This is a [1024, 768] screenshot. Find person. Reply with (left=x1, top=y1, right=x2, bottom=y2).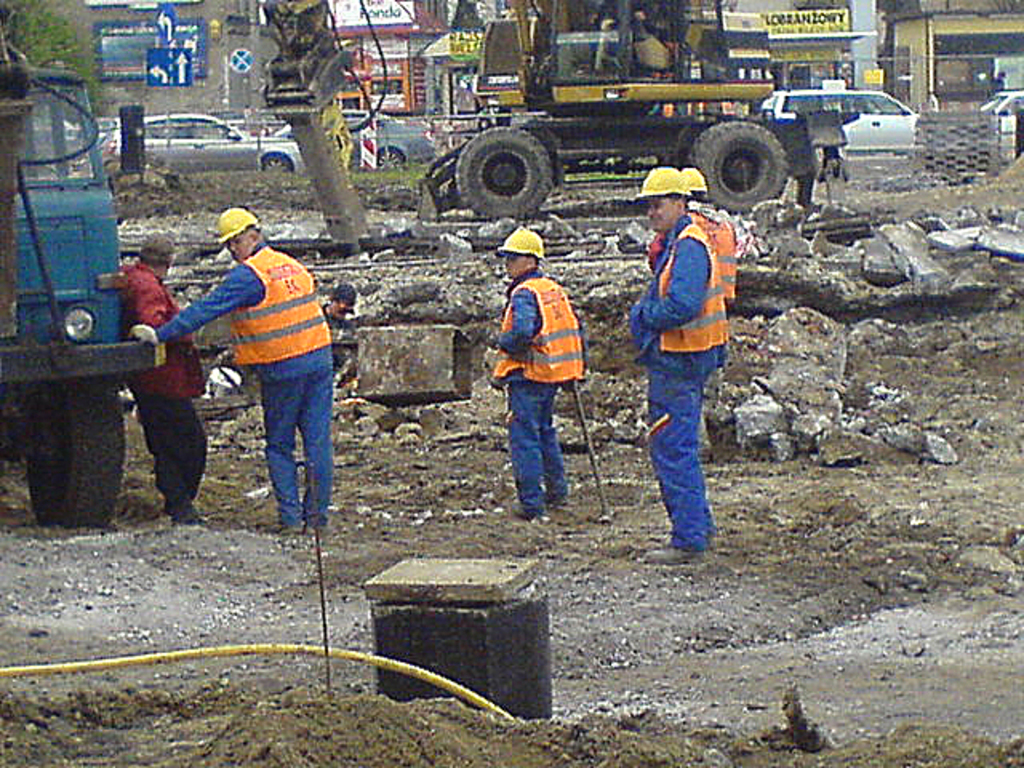
(left=114, top=230, right=210, bottom=528).
